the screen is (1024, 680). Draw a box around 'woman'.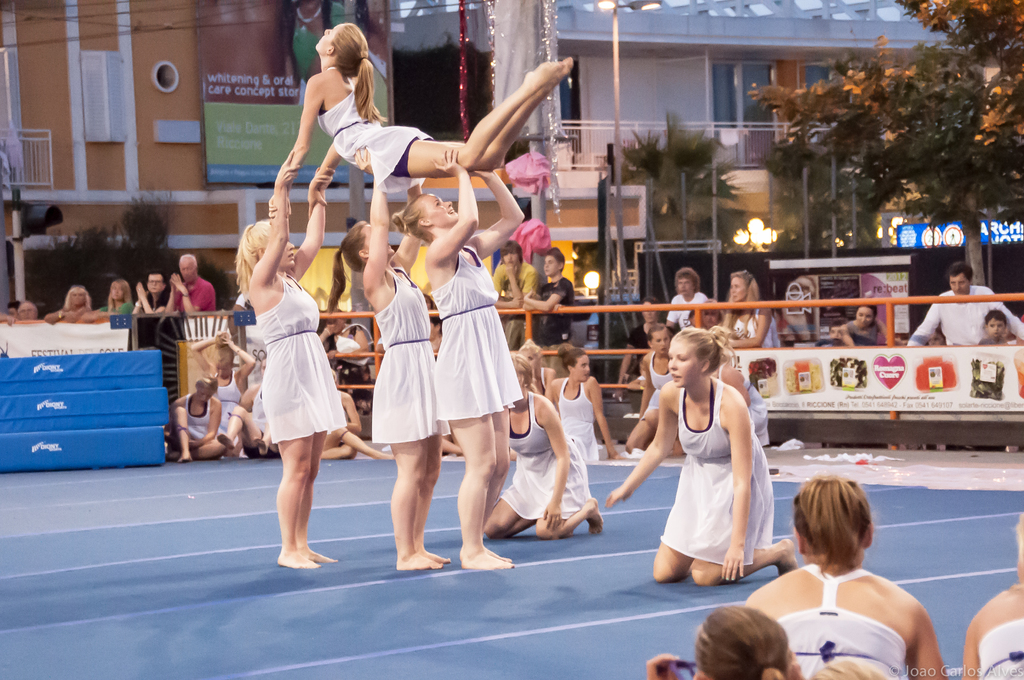
left=837, top=302, right=887, bottom=348.
